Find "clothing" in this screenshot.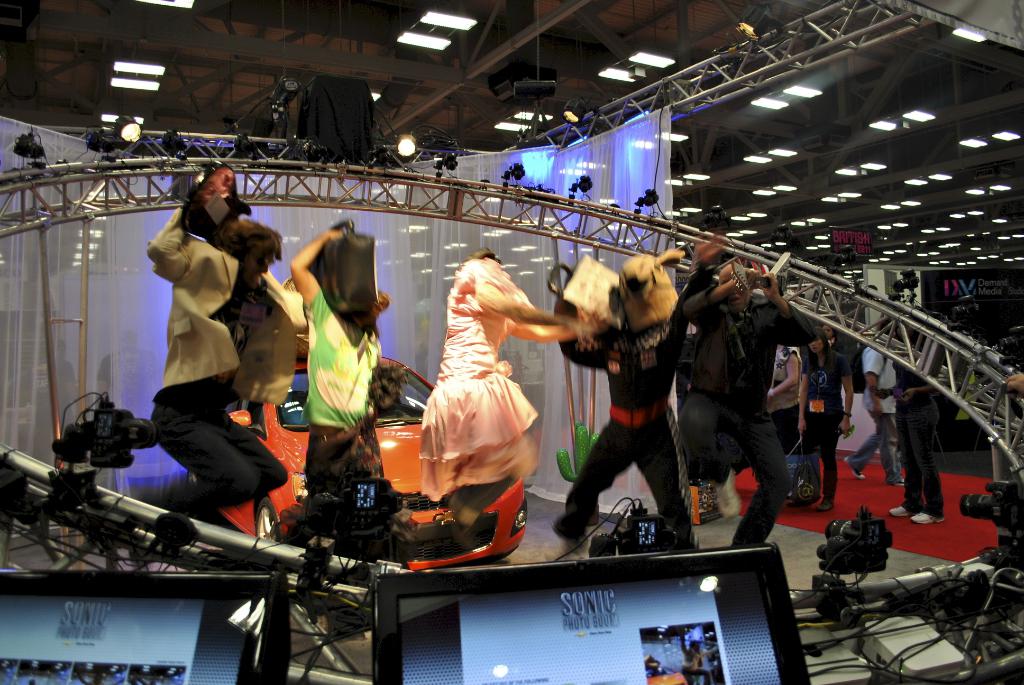
The bounding box for "clothing" is crop(146, 209, 307, 519).
